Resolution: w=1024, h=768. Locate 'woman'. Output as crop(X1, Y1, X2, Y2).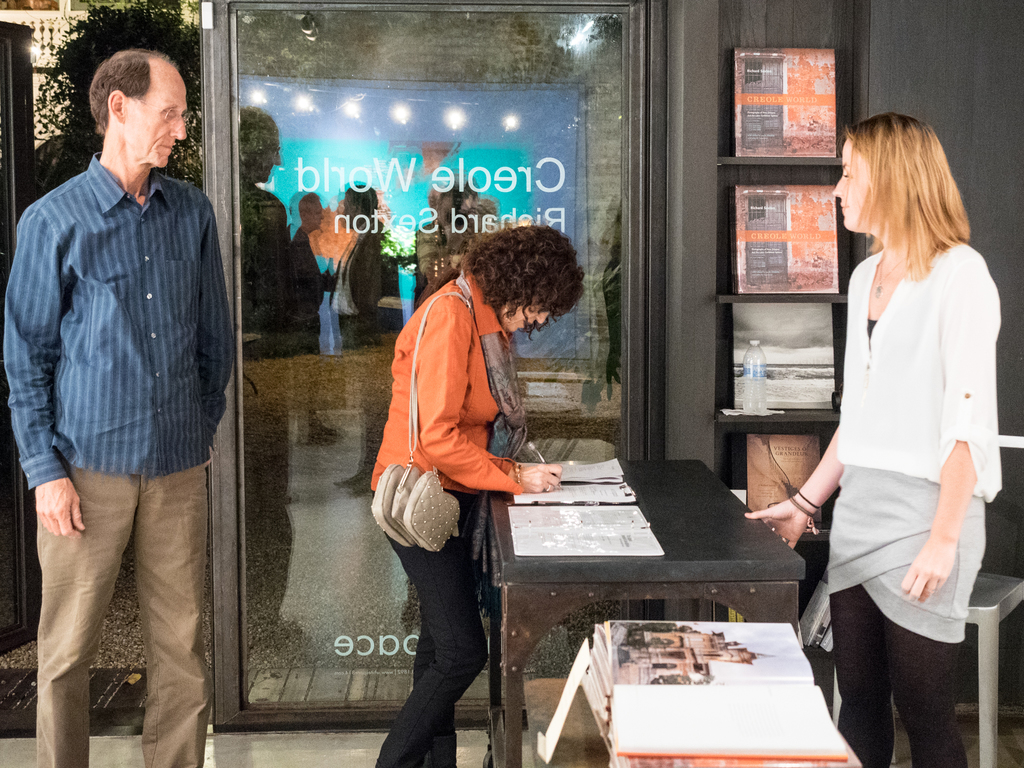
crop(745, 111, 1004, 767).
